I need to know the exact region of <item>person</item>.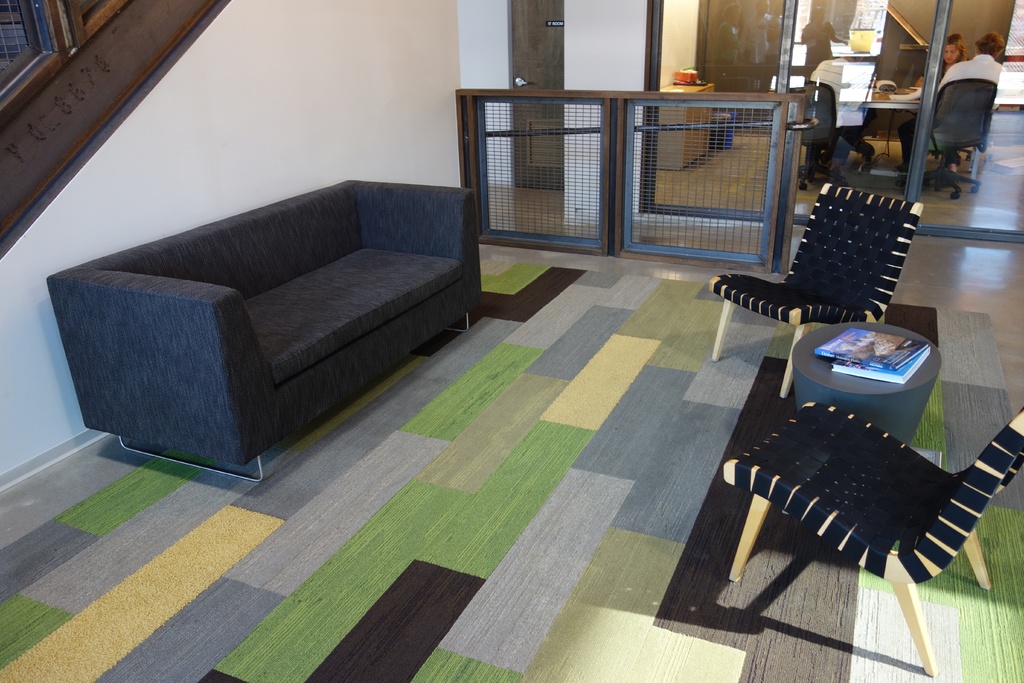
Region: (938,33,1008,178).
